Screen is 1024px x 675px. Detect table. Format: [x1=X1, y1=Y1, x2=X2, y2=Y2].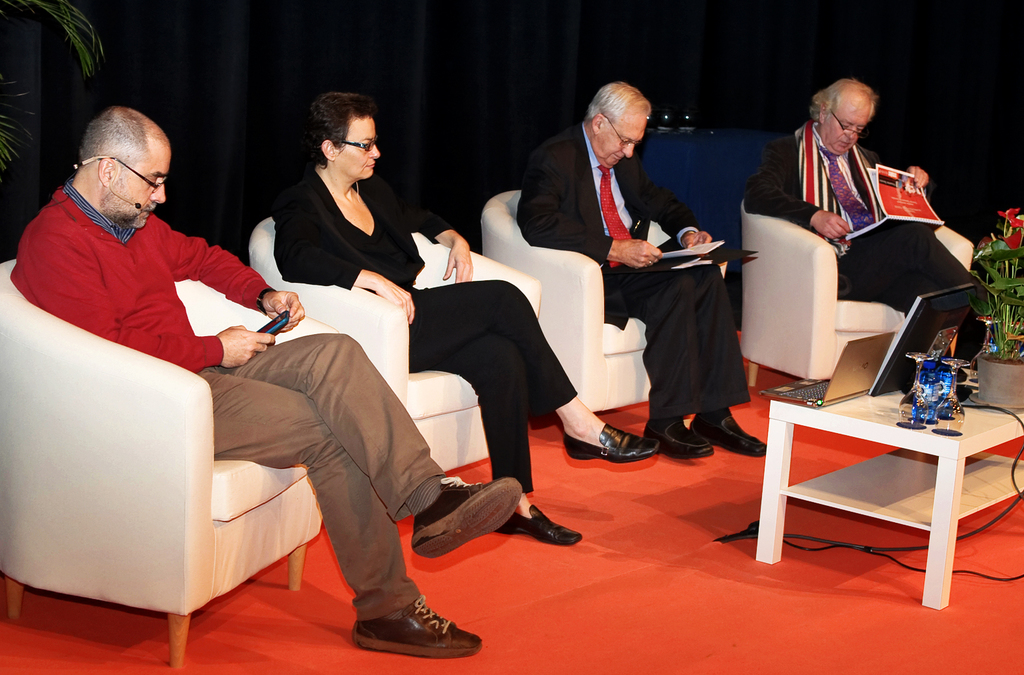
[x1=736, y1=379, x2=1014, y2=591].
